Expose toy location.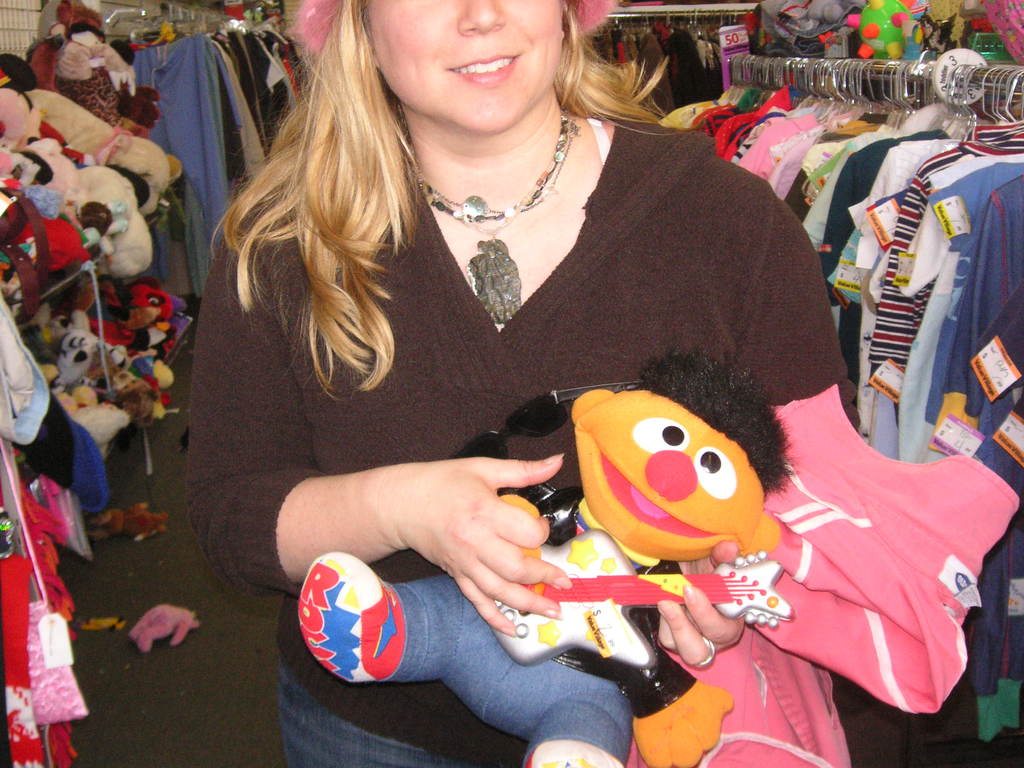
Exposed at region(280, 337, 787, 767).
